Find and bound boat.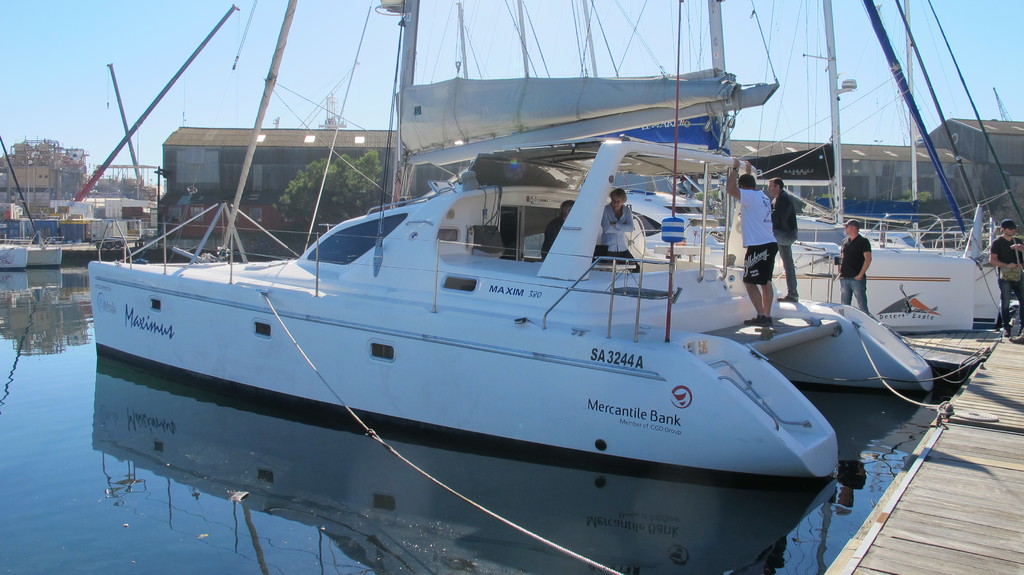
Bound: {"left": 378, "top": 0, "right": 1023, "bottom": 333}.
